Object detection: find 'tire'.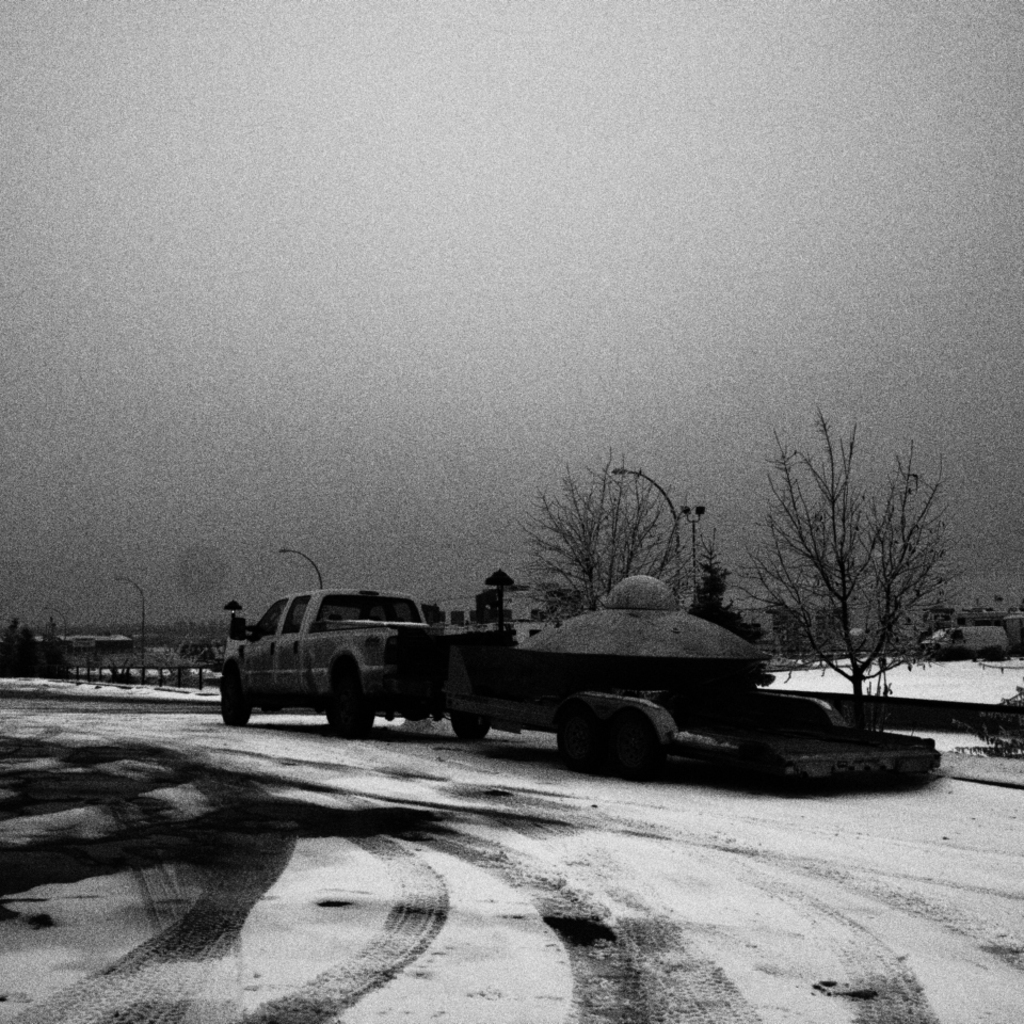
rect(334, 666, 380, 739).
